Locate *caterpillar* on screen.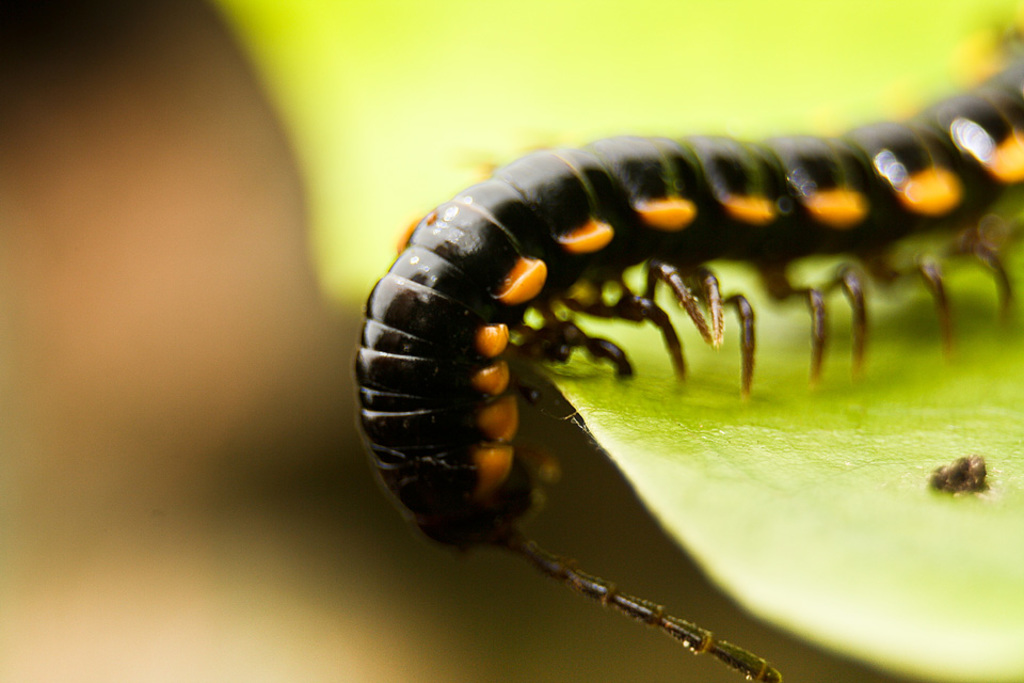
On screen at {"x1": 353, "y1": 43, "x2": 1023, "y2": 682}.
